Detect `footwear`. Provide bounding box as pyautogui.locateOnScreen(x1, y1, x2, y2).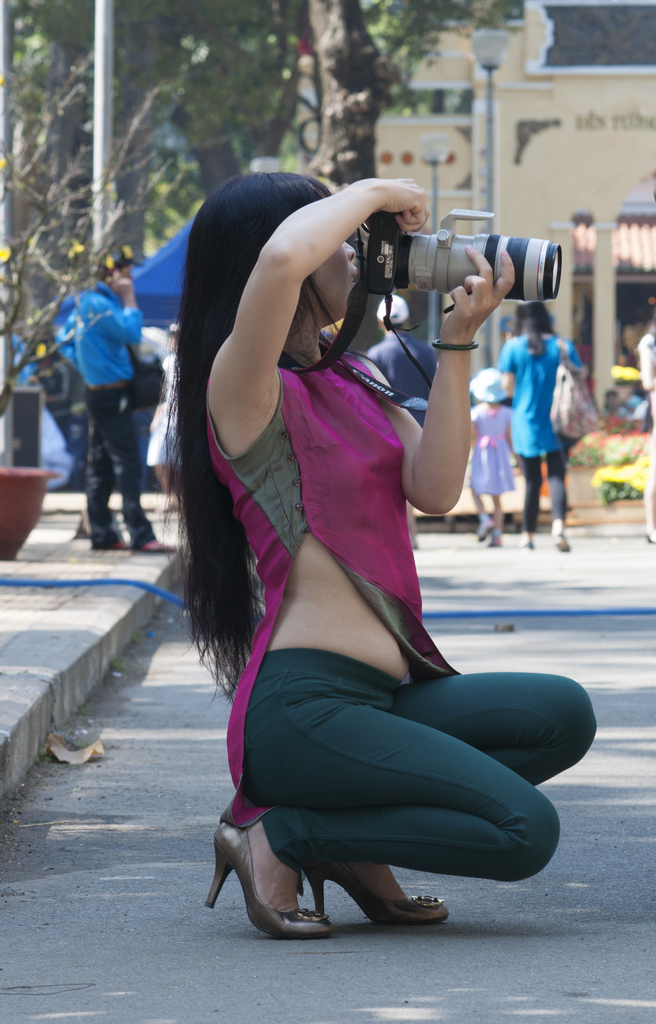
pyautogui.locateOnScreen(303, 868, 447, 926).
